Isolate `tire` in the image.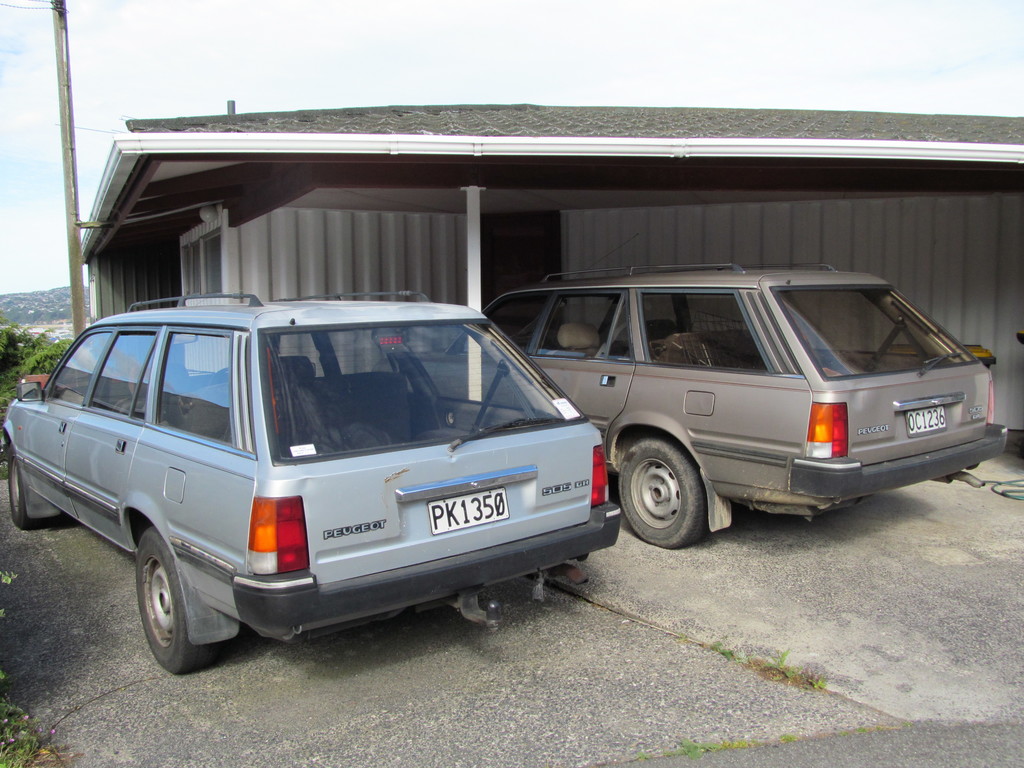
Isolated region: {"x1": 6, "y1": 447, "x2": 65, "y2": 532}.
